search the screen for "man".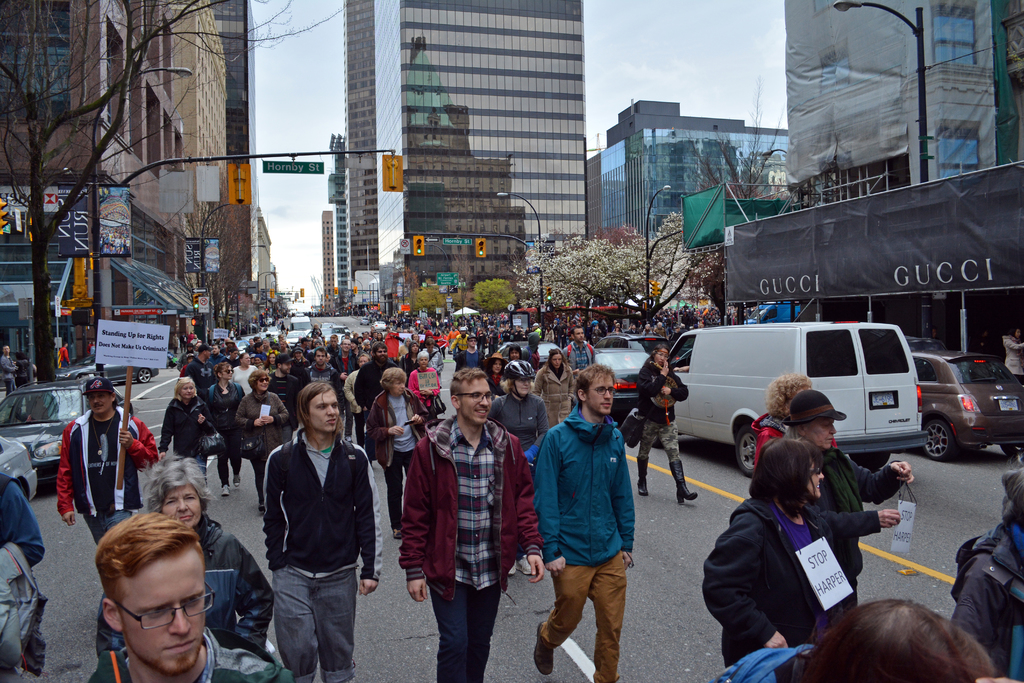
Found at 456:336:484:368.
